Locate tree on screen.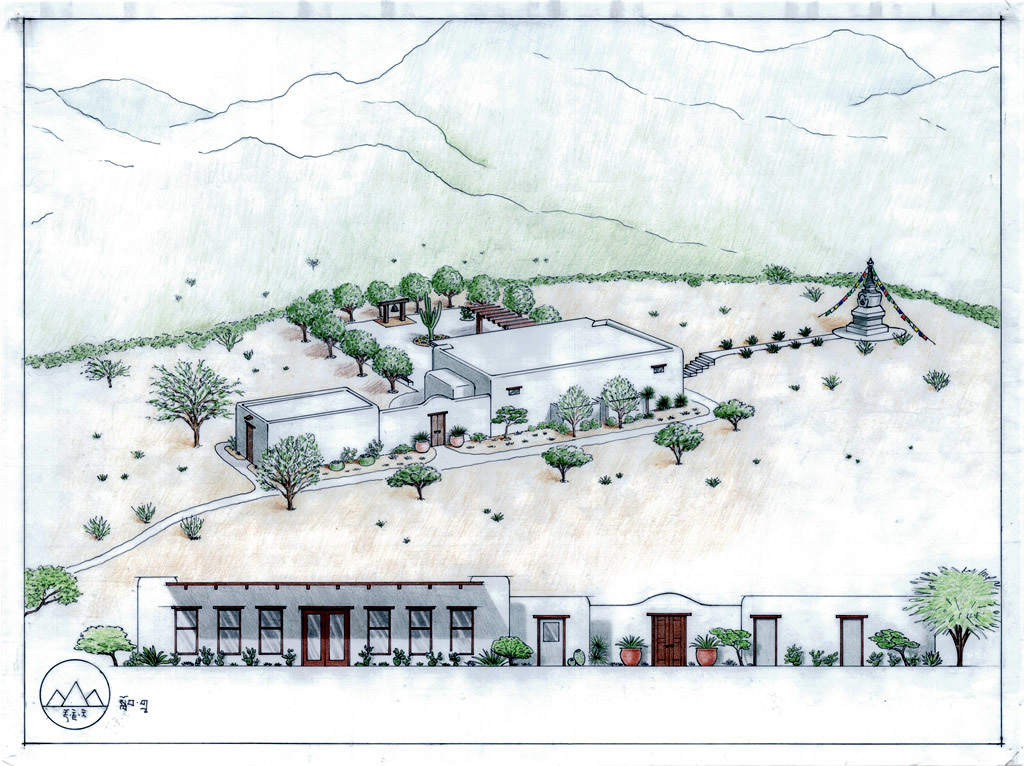
On screen at 595 366 643 435.
